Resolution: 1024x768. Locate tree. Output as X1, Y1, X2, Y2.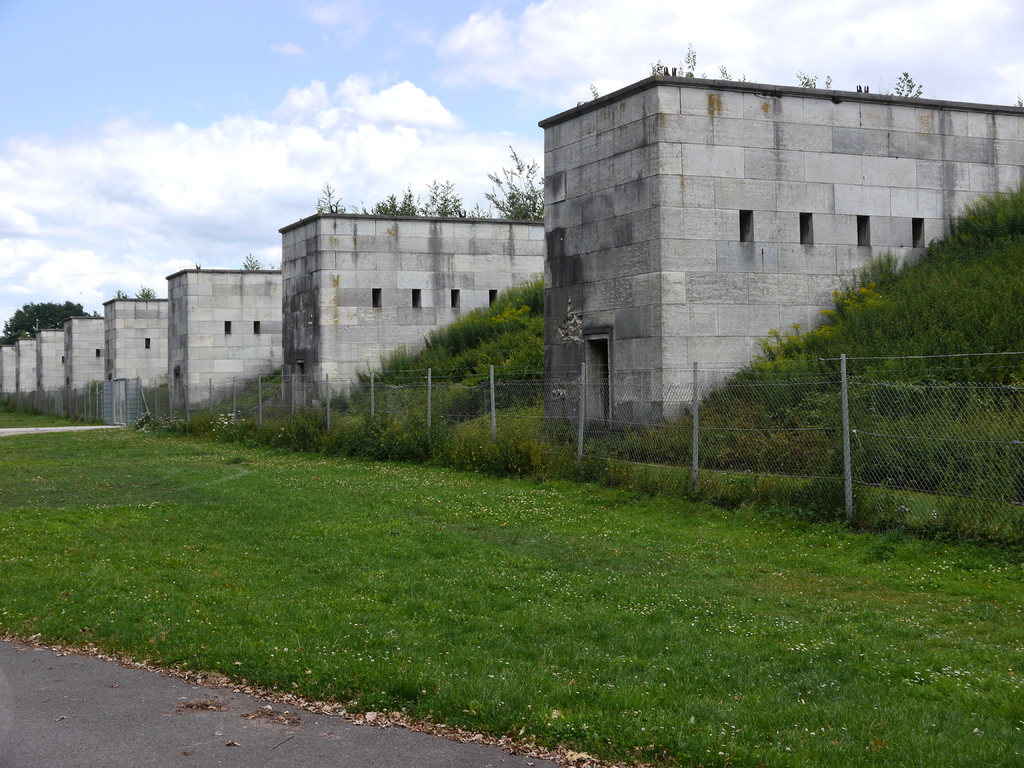
312, 182, 346, 213.
